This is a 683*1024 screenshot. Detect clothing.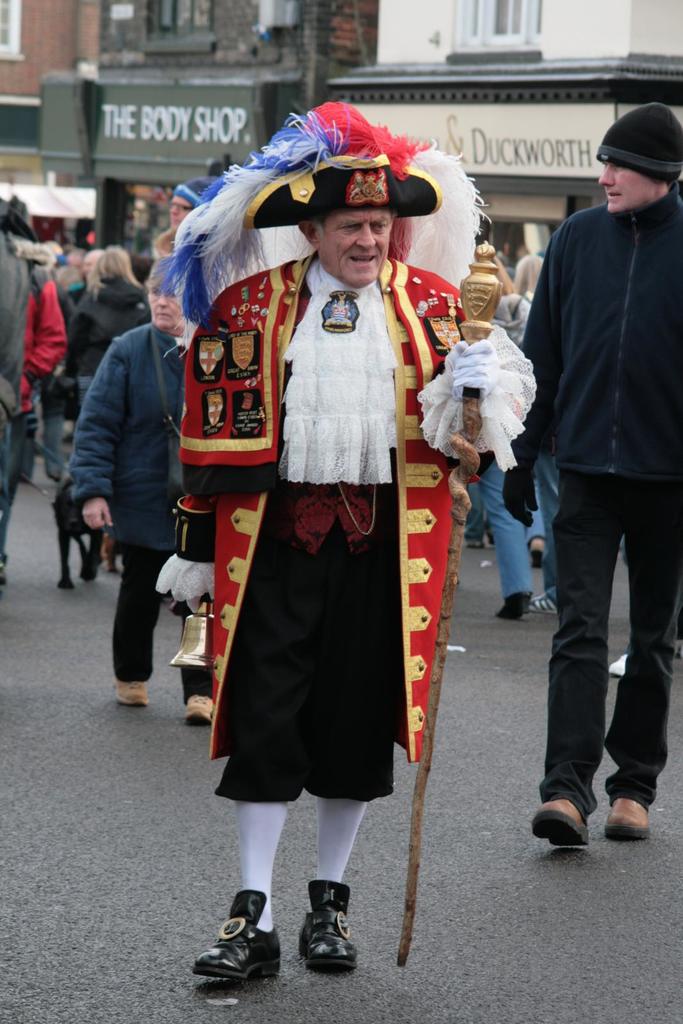
{"left": 524, "top": 204, "right": 682, "bottom": 806}.
